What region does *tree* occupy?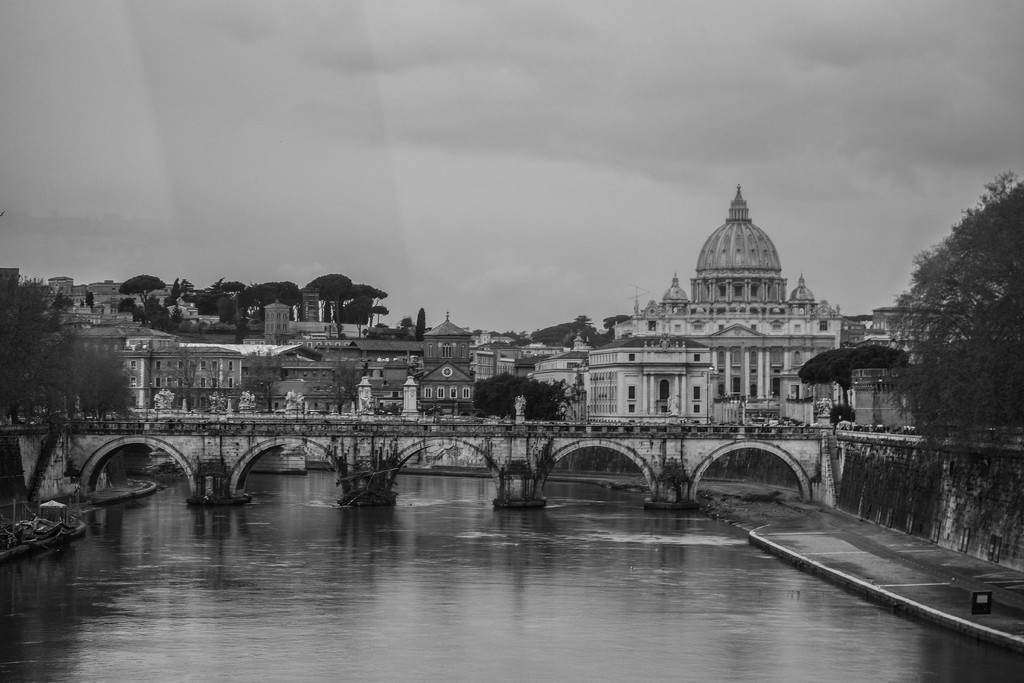
left=799, top=352, right=904, bottom=401.
